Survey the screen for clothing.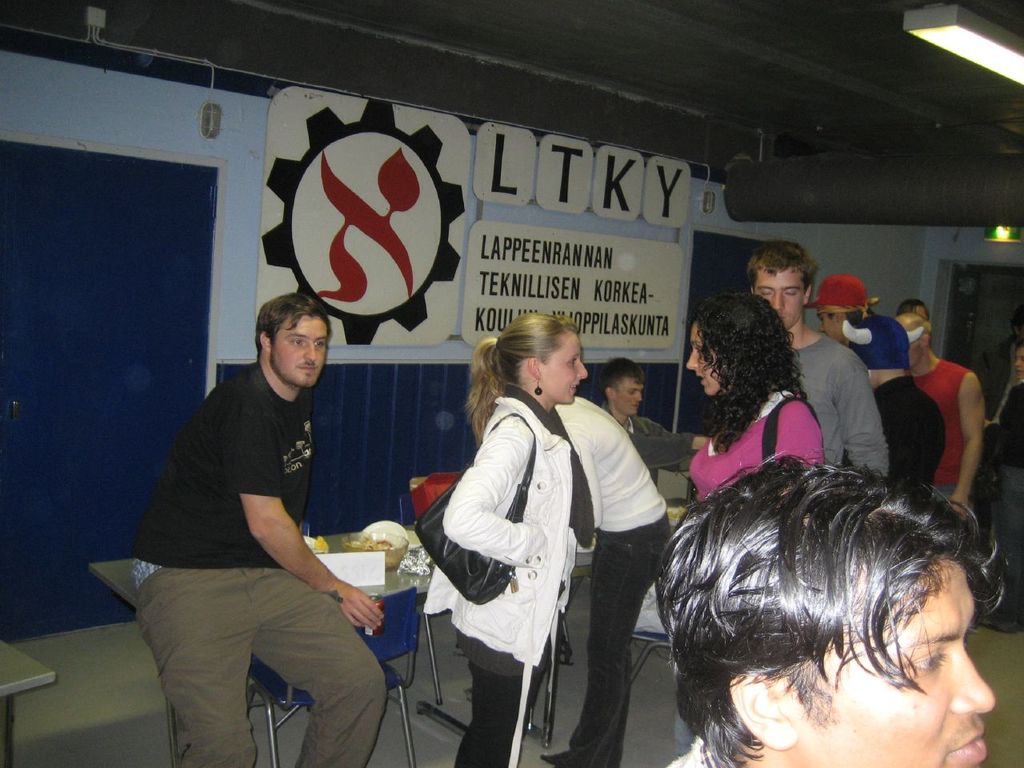
Survey found: locate(547, 394, 667, 750).
